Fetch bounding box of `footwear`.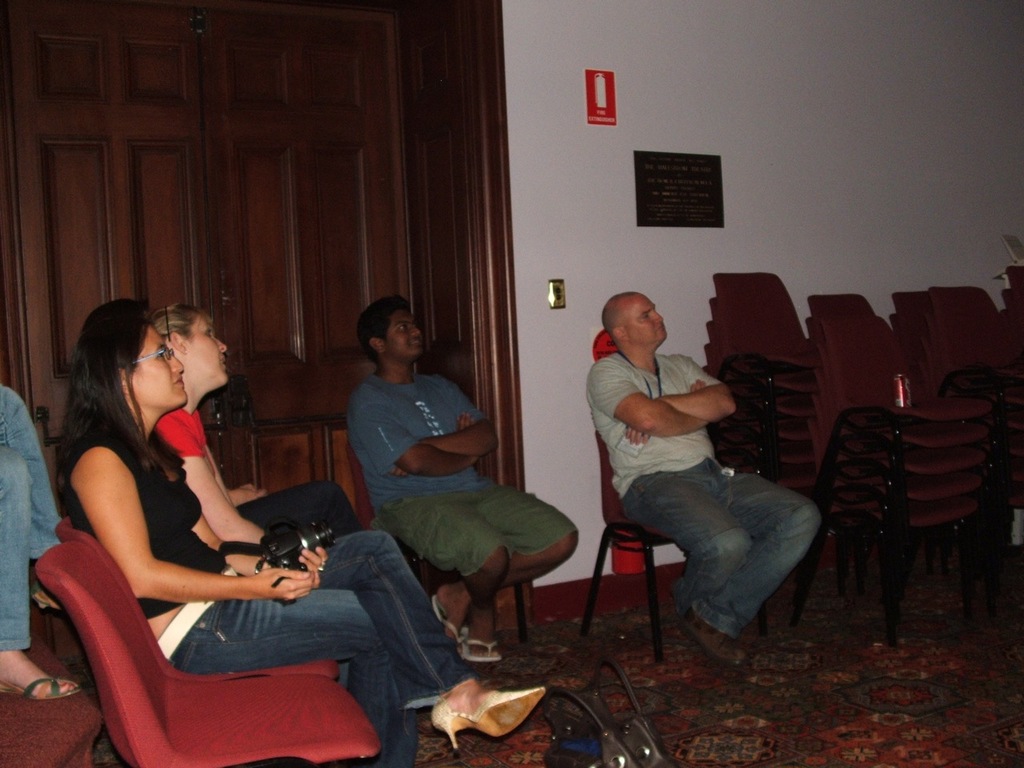
Bbox: x1=34 y1=582 x2=60 y2=609.
